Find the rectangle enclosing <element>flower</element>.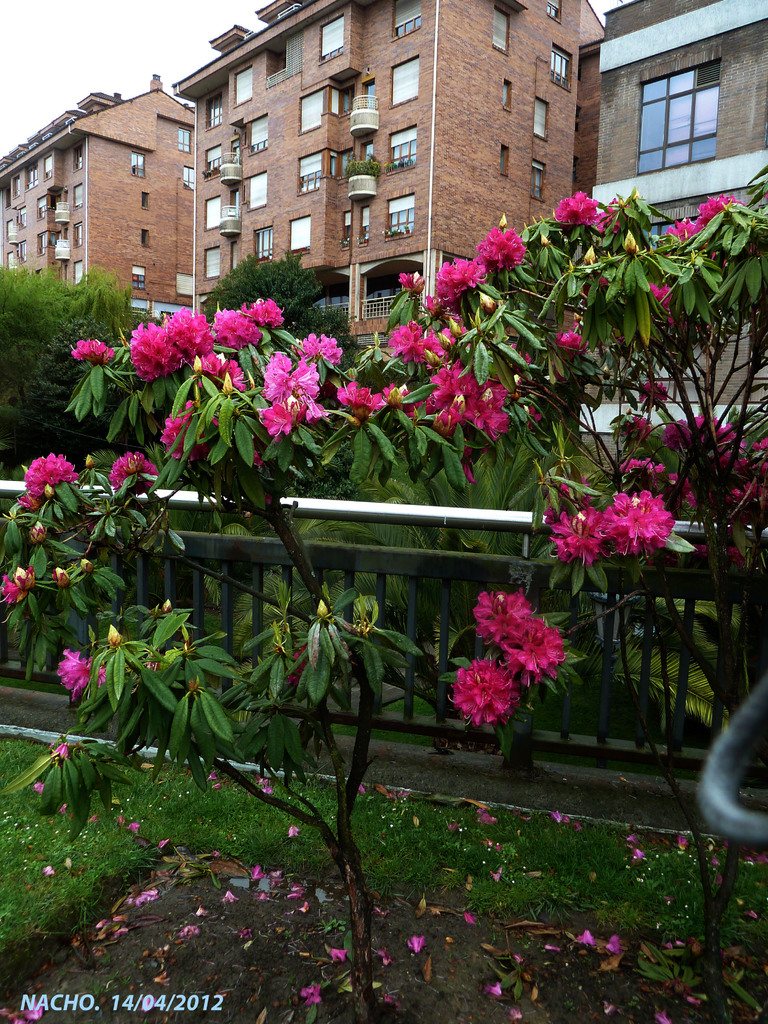
(629, 398, 767, 515).
